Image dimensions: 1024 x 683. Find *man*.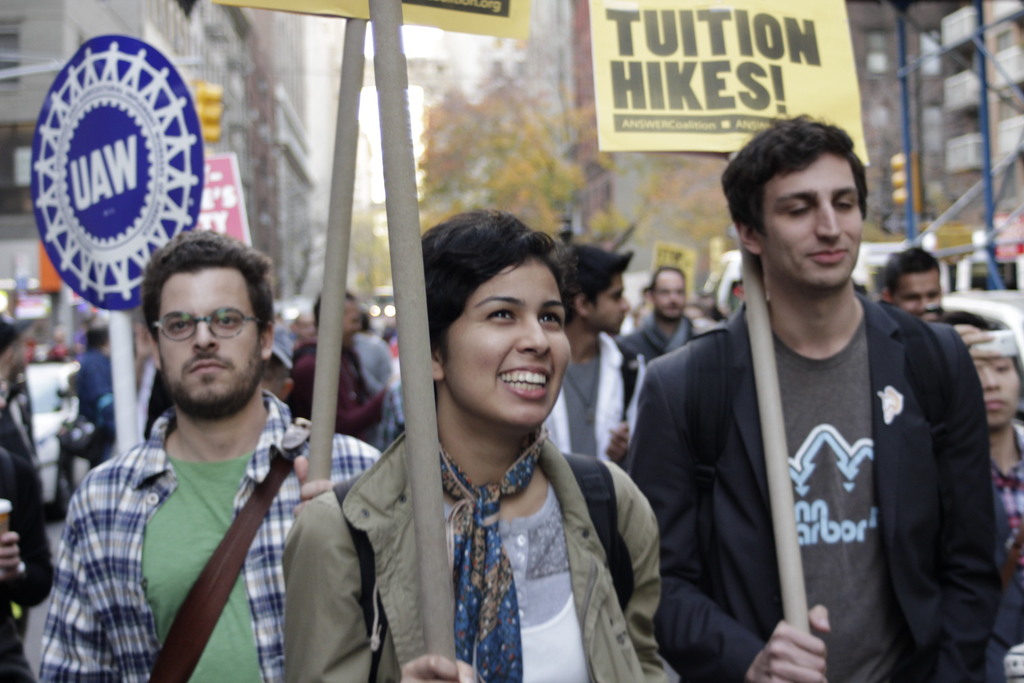
<region>630, 115, 1005, 682</region>.
